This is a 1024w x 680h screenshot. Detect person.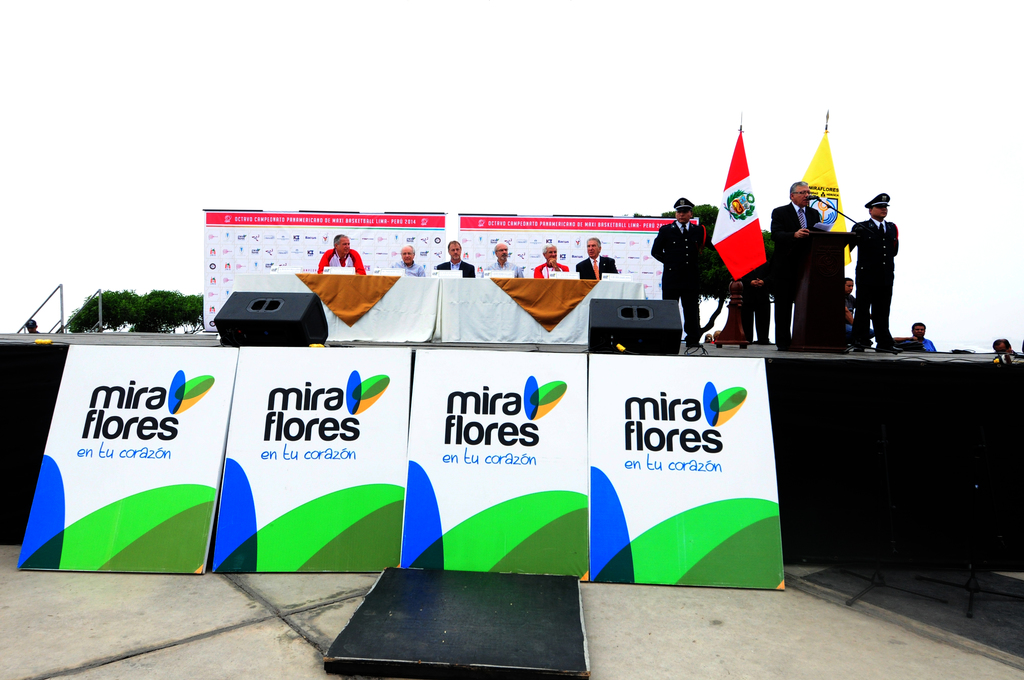
(x1=437, y1=244, x2=481, y2=279).
